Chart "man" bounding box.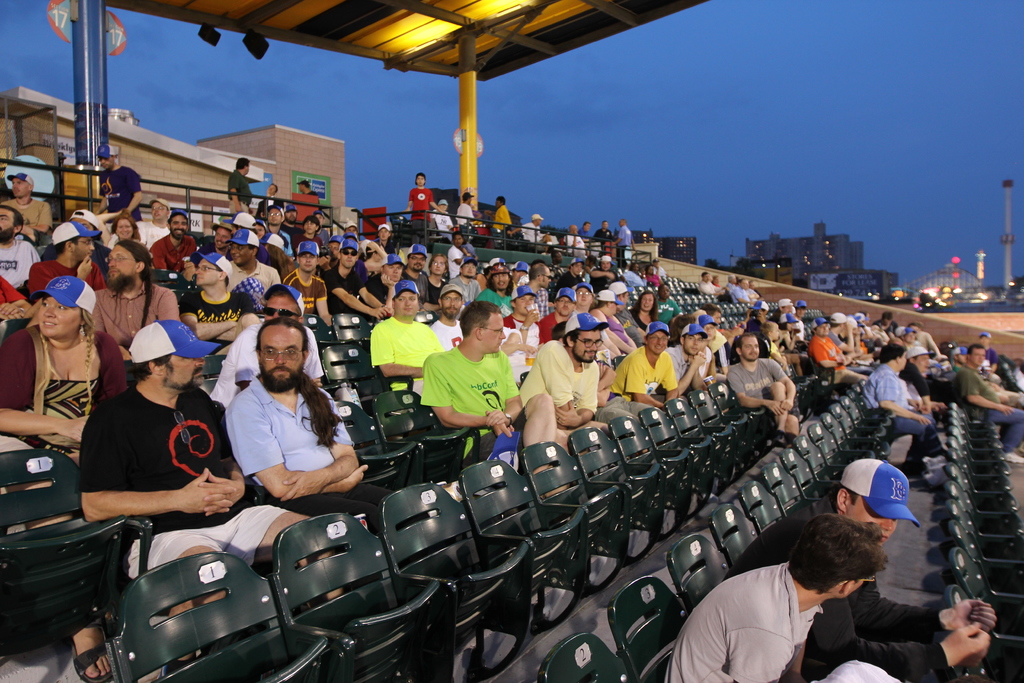
Charted: bbox=(801, 451, 996, 682).
